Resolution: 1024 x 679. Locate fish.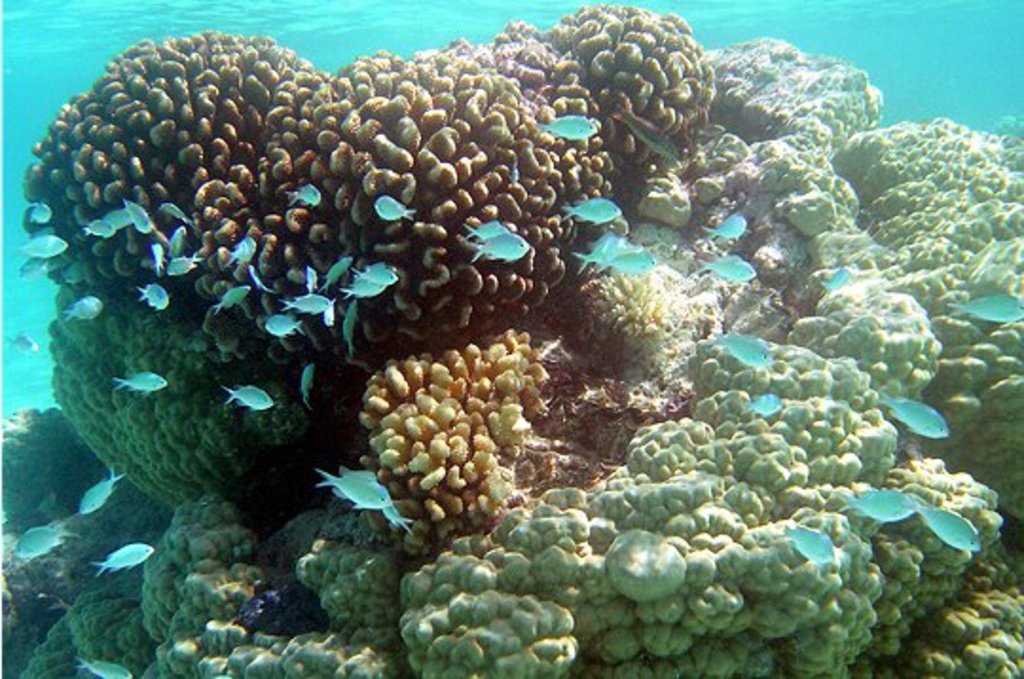
63, 296, 102, 321.
